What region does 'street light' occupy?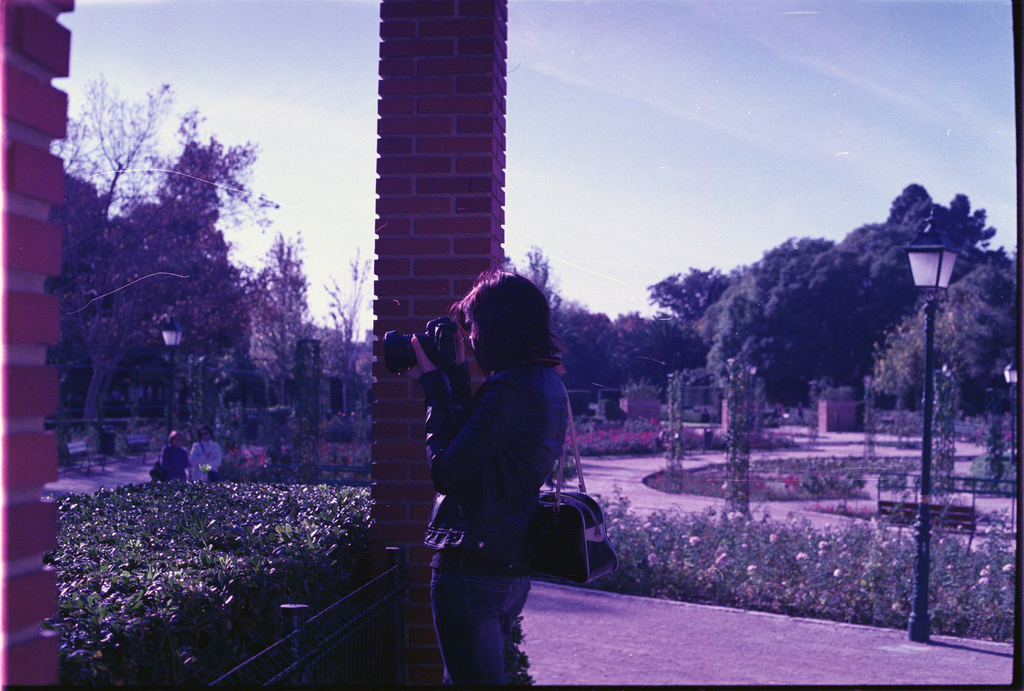
{"left": 154, "top": 320, "right": 186, "bottom": 459}.
